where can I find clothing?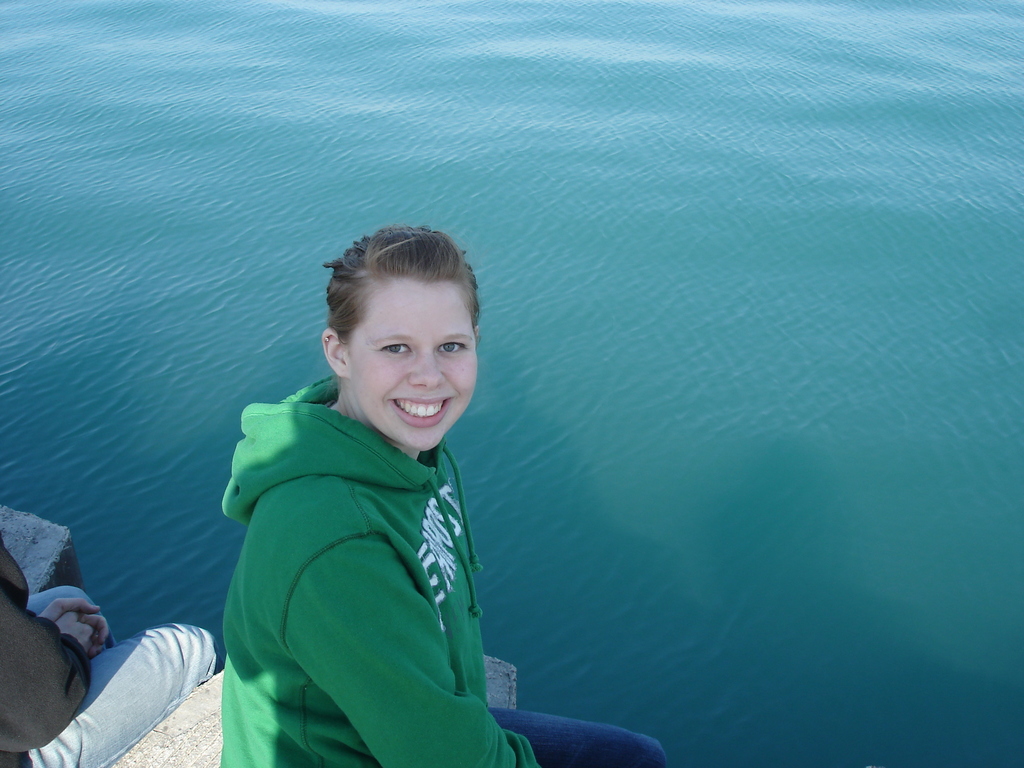
You can find it at pyautogui.locateOnScreen(489, 707, 664, 767).
